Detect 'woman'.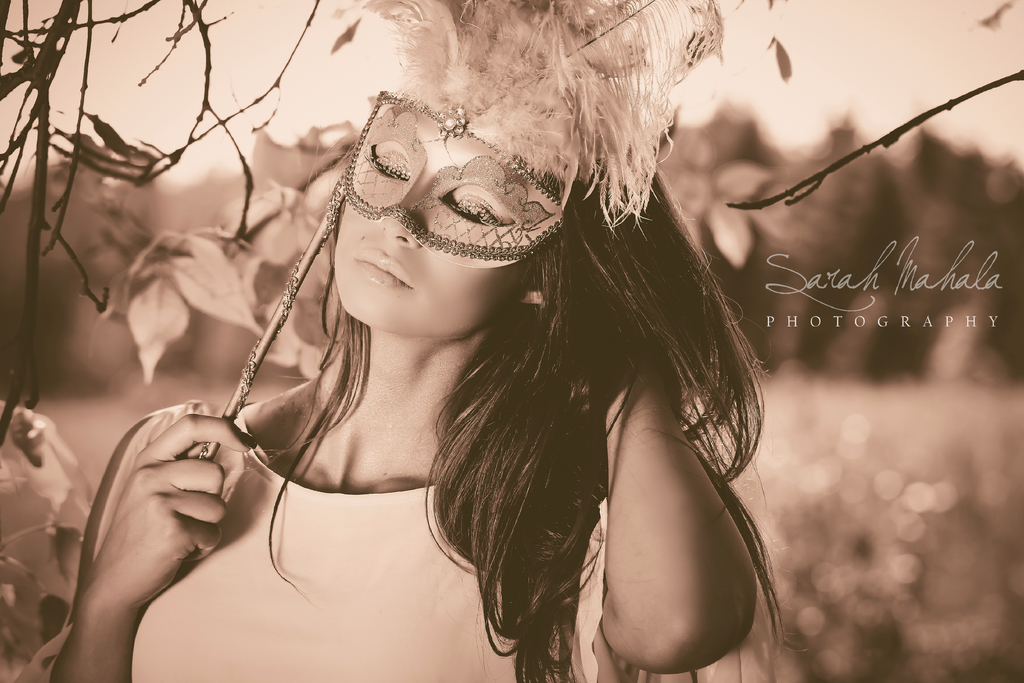
Detected at <bbox>127, 43, 815, 682</bbox>.
